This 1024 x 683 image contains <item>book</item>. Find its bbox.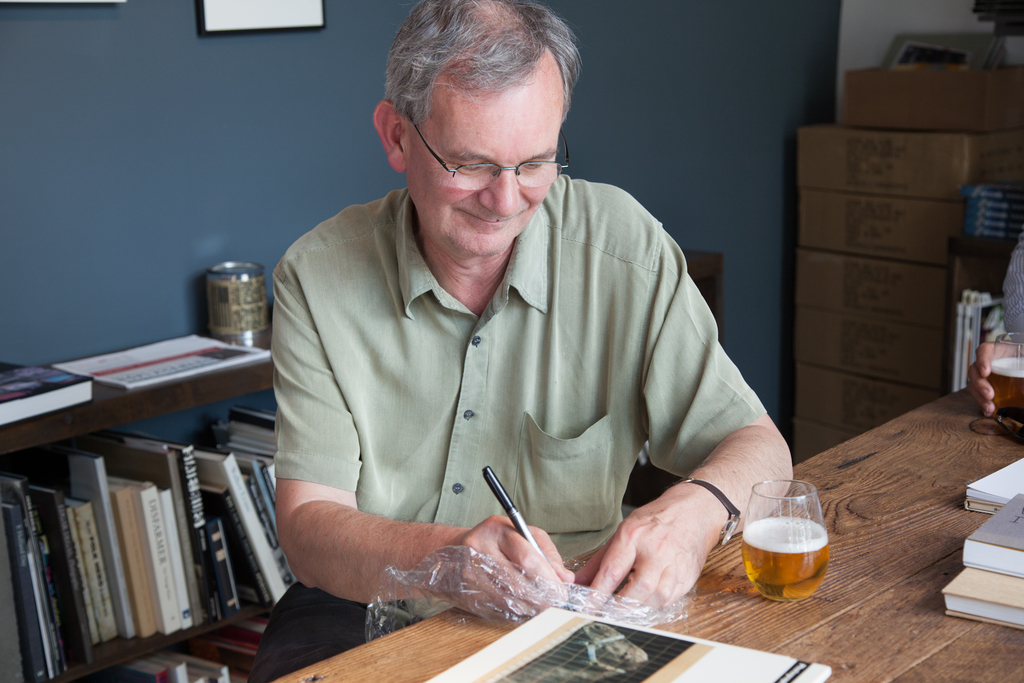
(x1=1, y1=358, x2=96, y2=426).
